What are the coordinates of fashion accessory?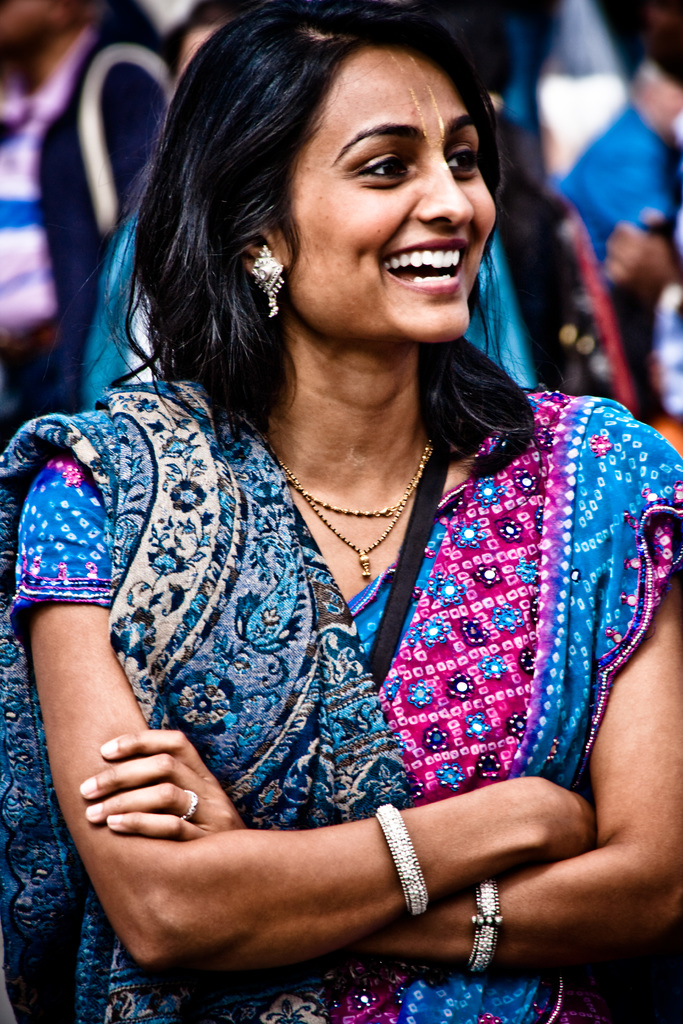
305/479/418/512.
